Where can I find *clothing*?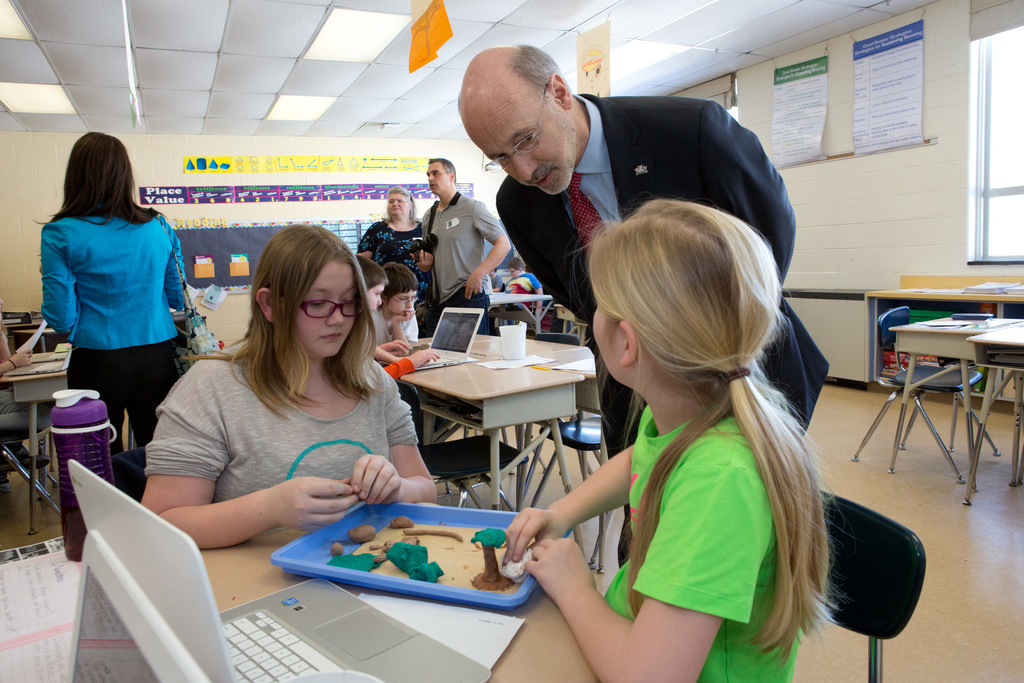
You can find it at detection(498, 97, 829, 451).
